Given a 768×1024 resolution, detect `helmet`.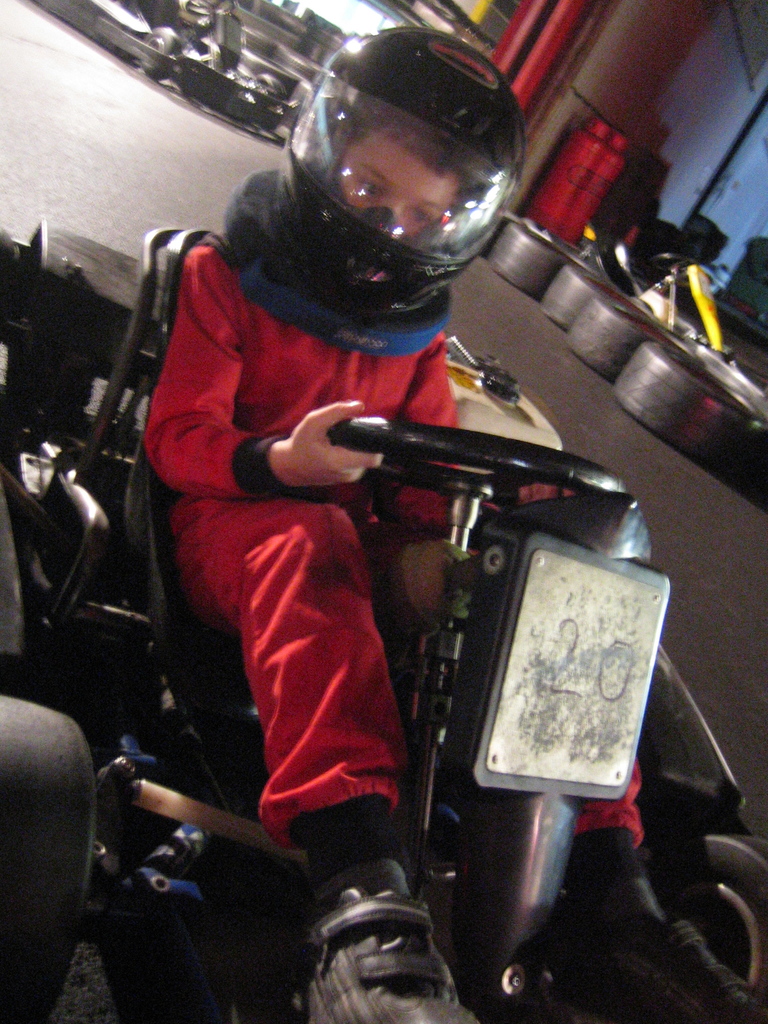
left=235, top=18, right=507, bottom=351.
